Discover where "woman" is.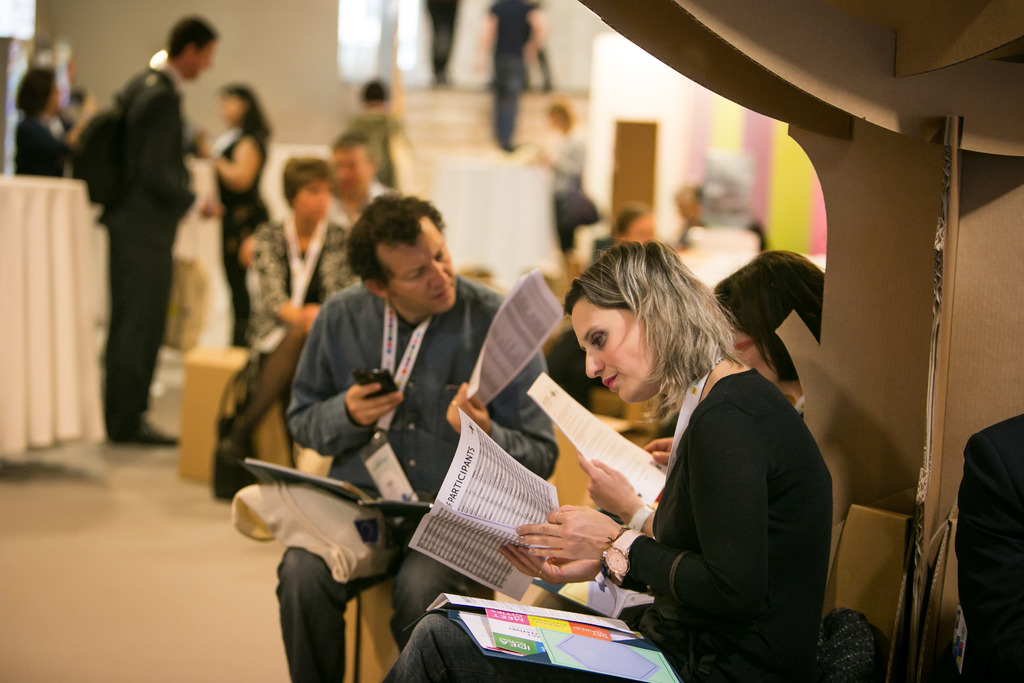
Discovered at 192, 81, 278, 352.
